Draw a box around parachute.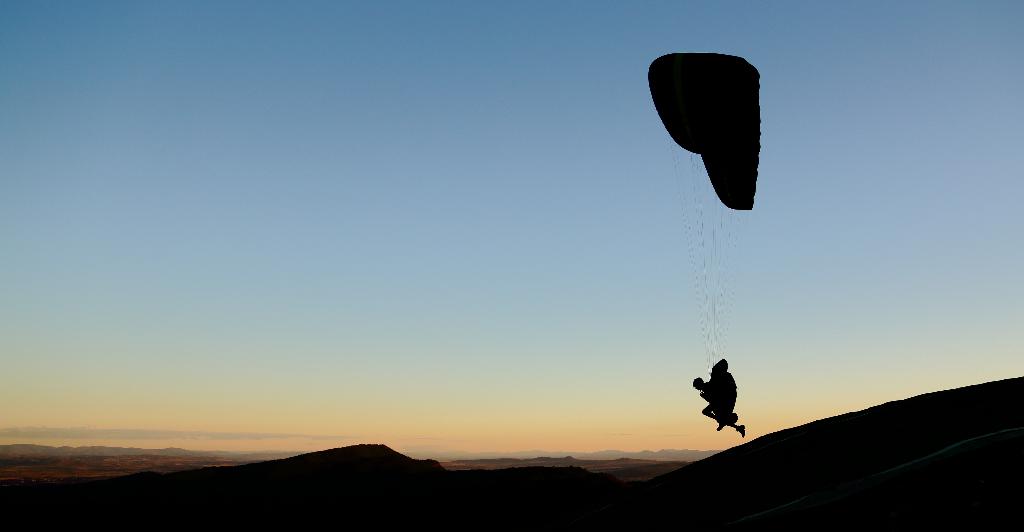
bbox(646, 57, 751, 214).
